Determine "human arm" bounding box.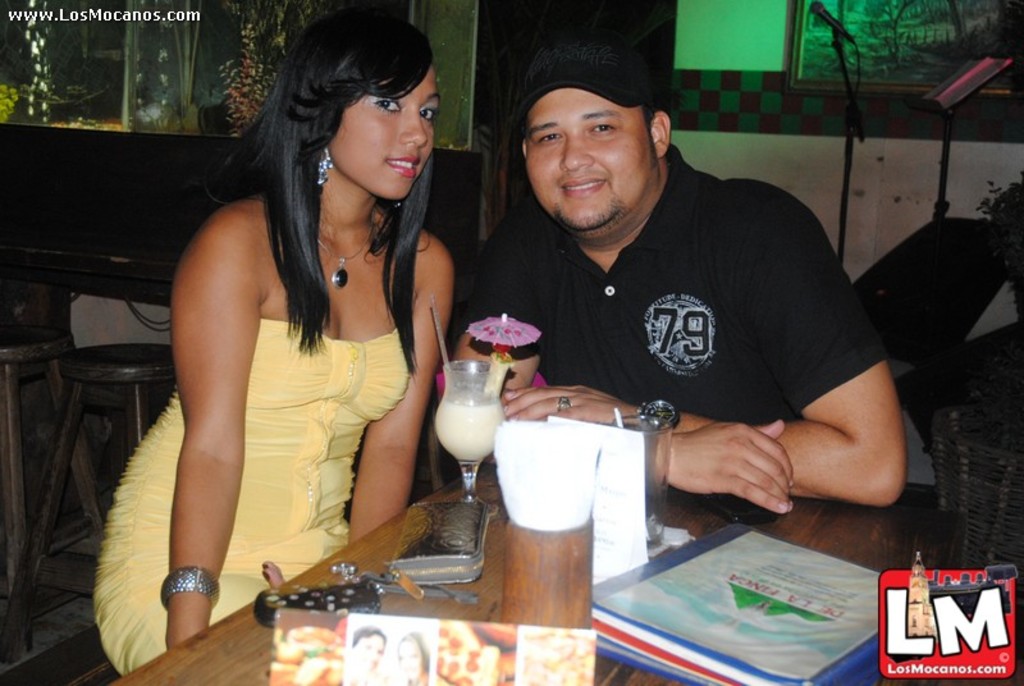
Determined: Rect(448, 225, 799, 518).
